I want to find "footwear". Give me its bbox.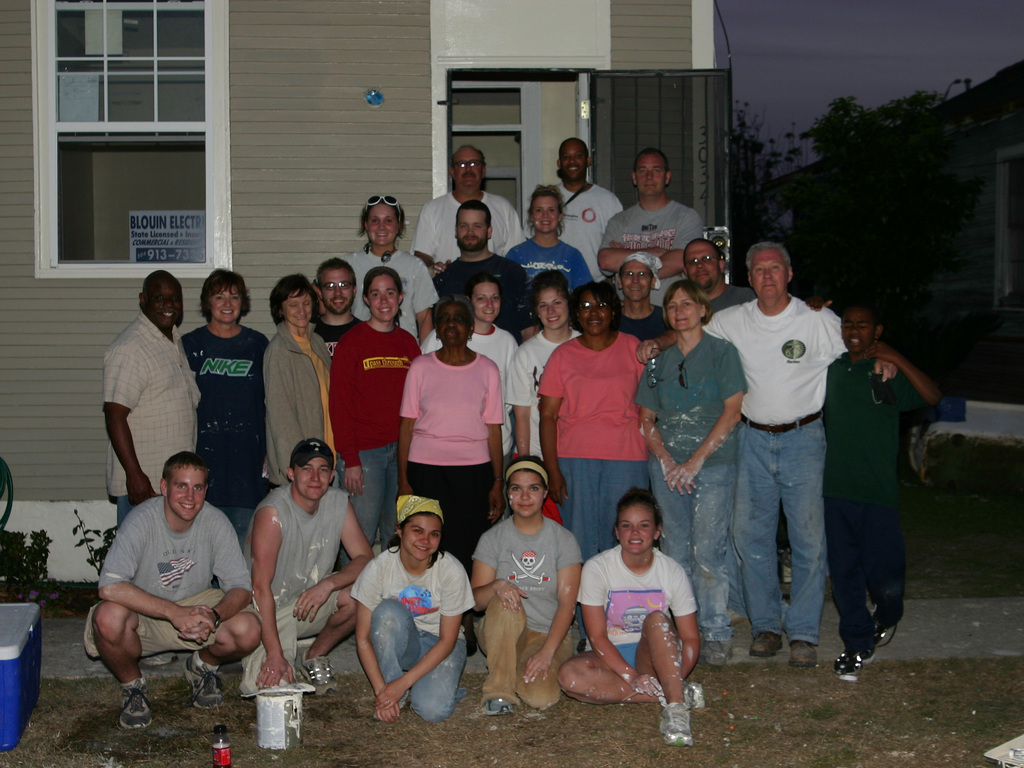
(685,682,705,708).
